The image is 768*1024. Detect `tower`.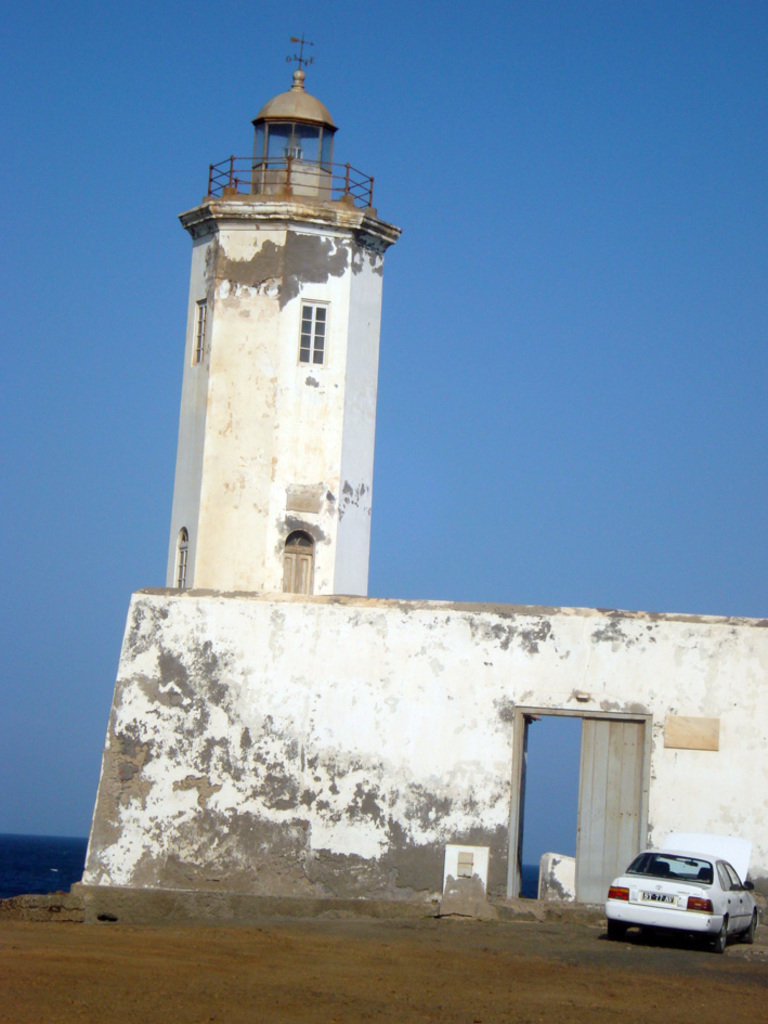
Detection: detection(69, 42, 767, 926).
